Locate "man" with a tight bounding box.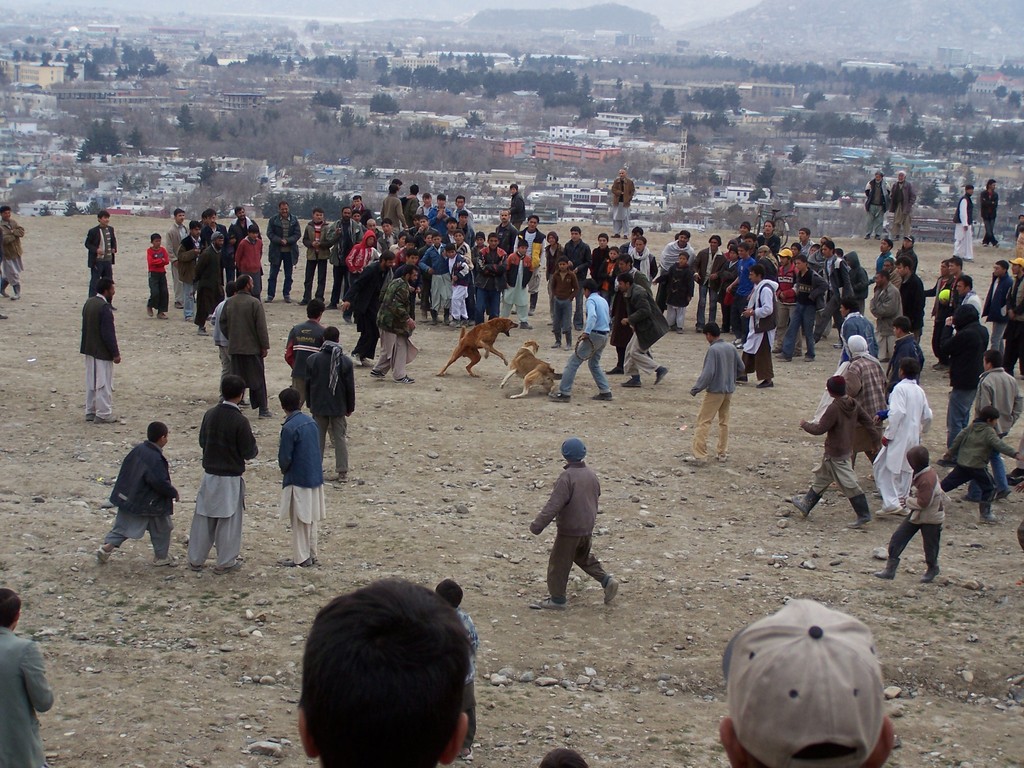
bbox(979, 178, 1001, 248).
